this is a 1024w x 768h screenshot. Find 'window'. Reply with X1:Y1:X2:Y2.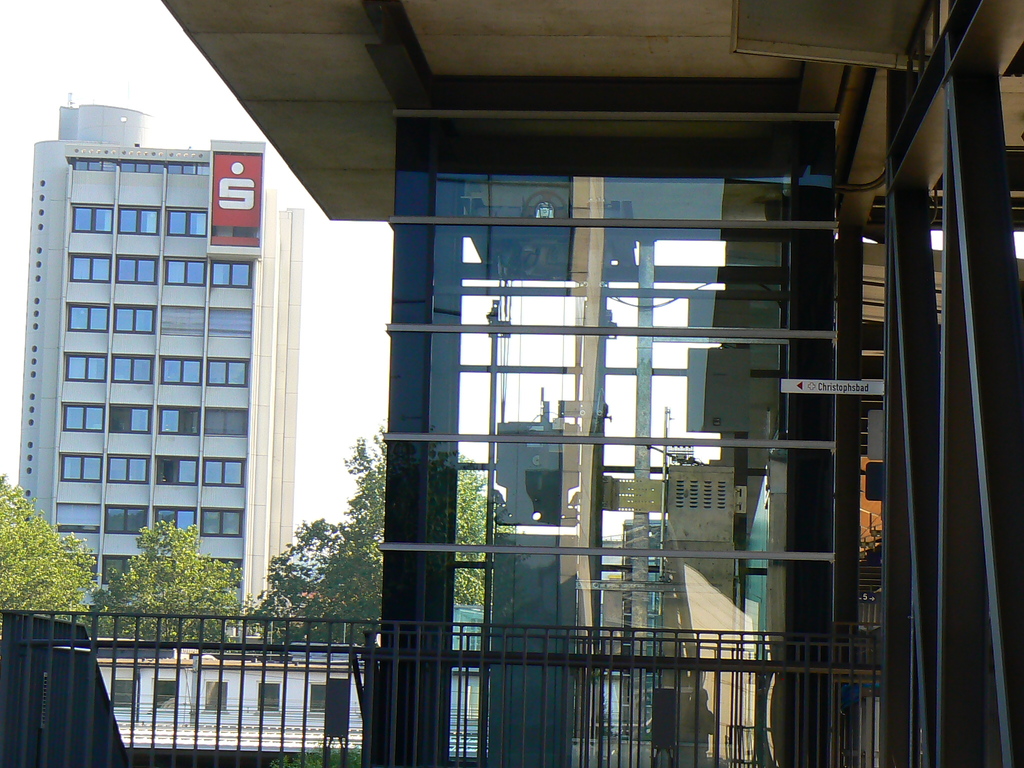
170:212:204:236.
